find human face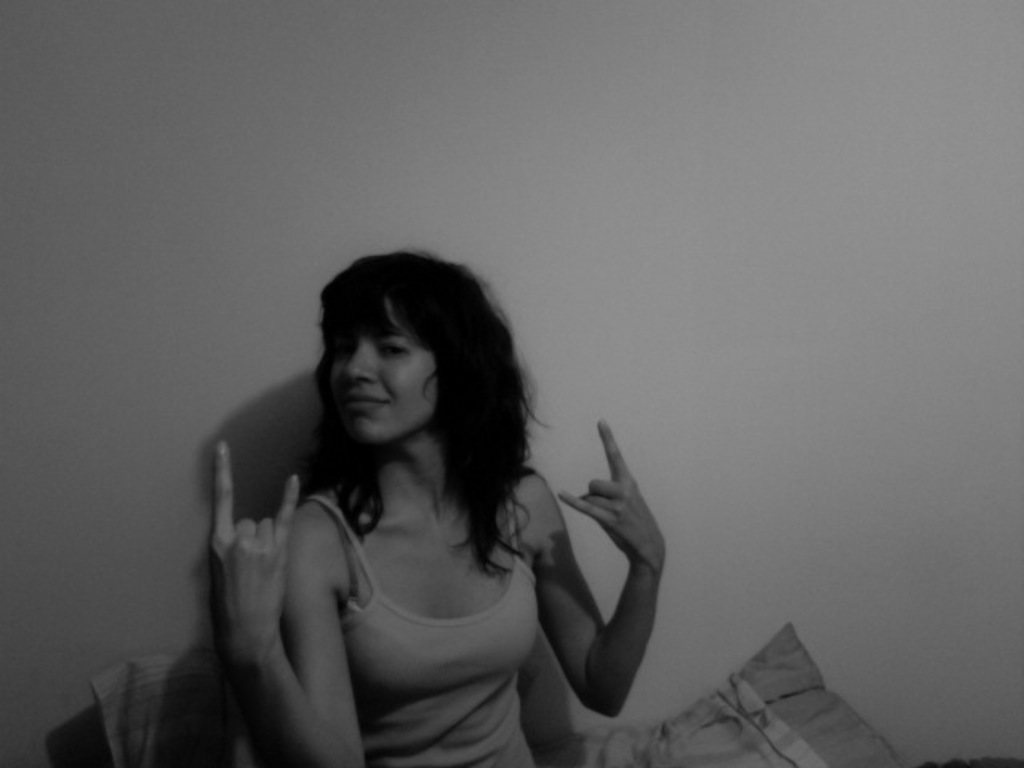
[328, 302, 440, 438]
